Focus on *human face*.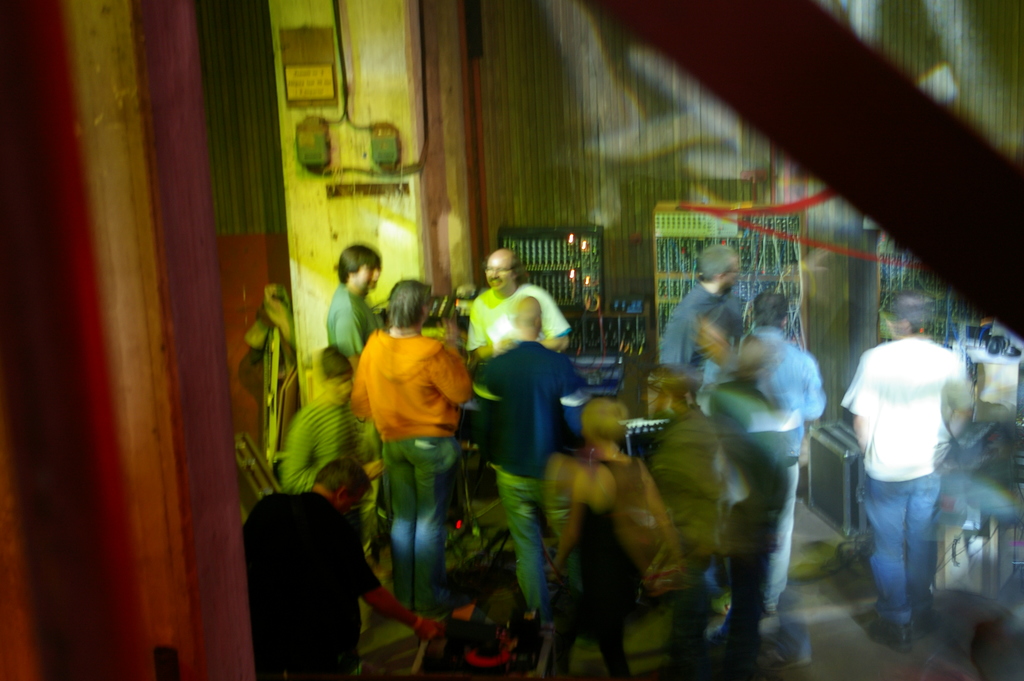
Focused at <bbox>344, 498, 363, 514</bbox>.
